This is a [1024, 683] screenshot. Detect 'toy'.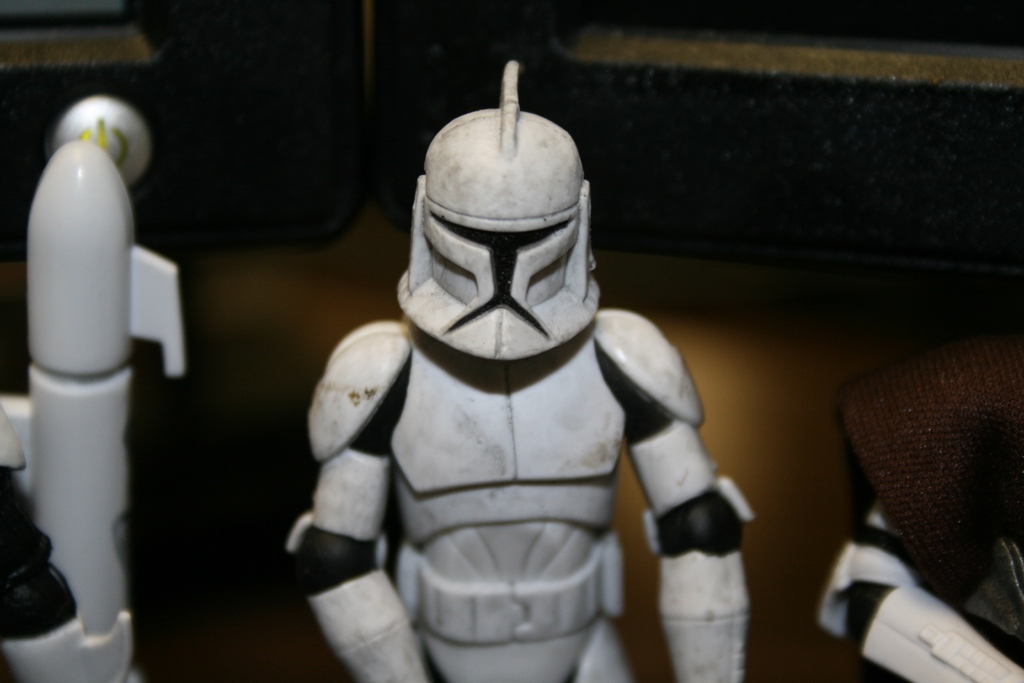
box(2, 97, 190, 682).
